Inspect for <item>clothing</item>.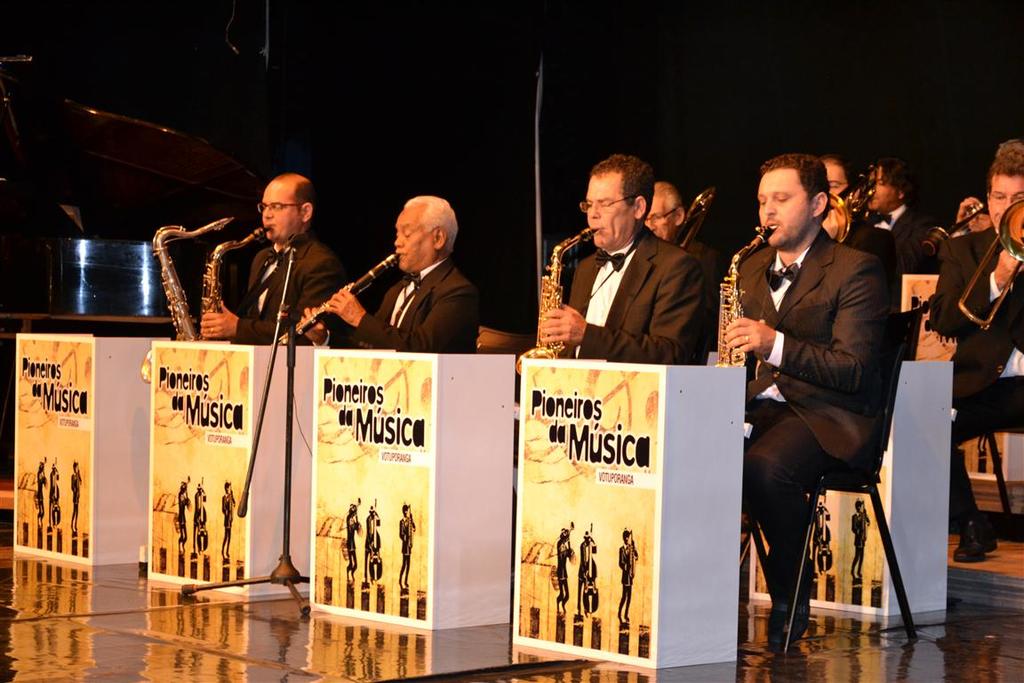
Inspection: BBox(844, 211, 910, 276).
